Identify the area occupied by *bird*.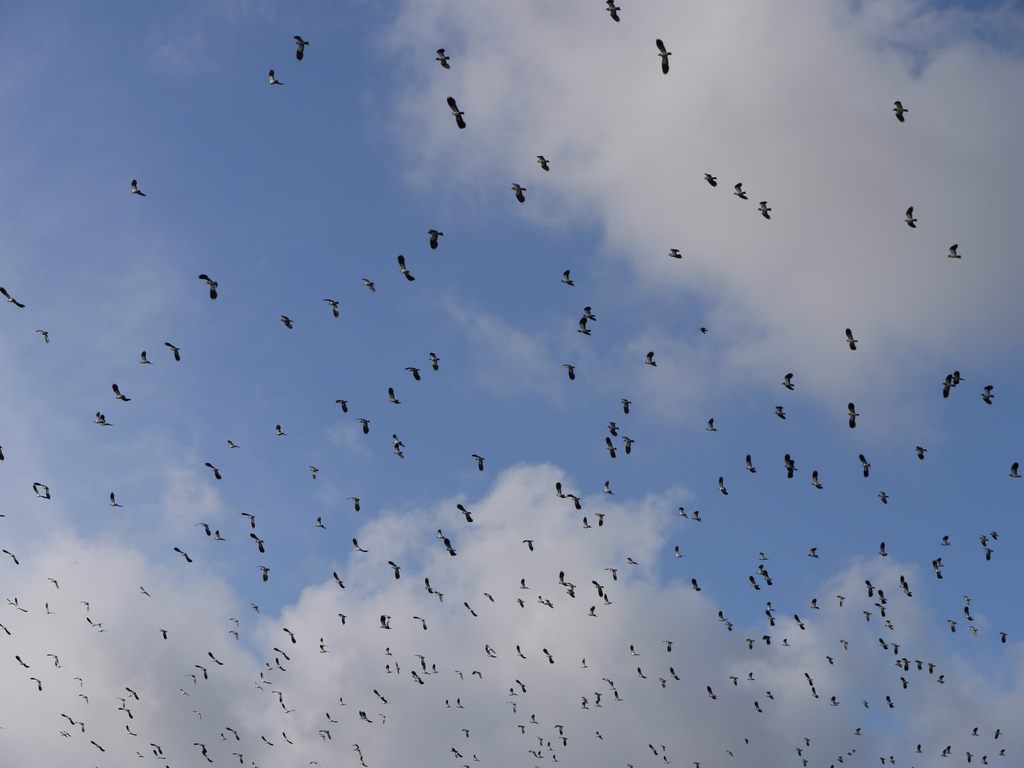
Area: {"left": 17, "top": 652, "right": 31, "bottom": 671}.
